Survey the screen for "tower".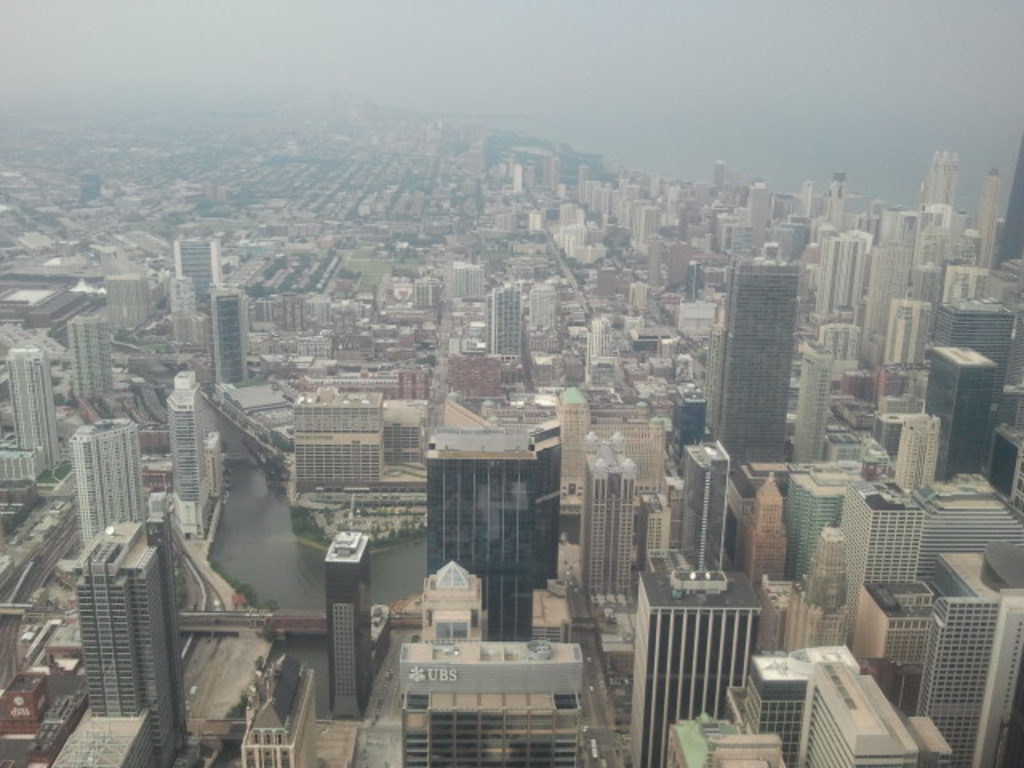
Survey found: box=[83, 515, 194, 766].
